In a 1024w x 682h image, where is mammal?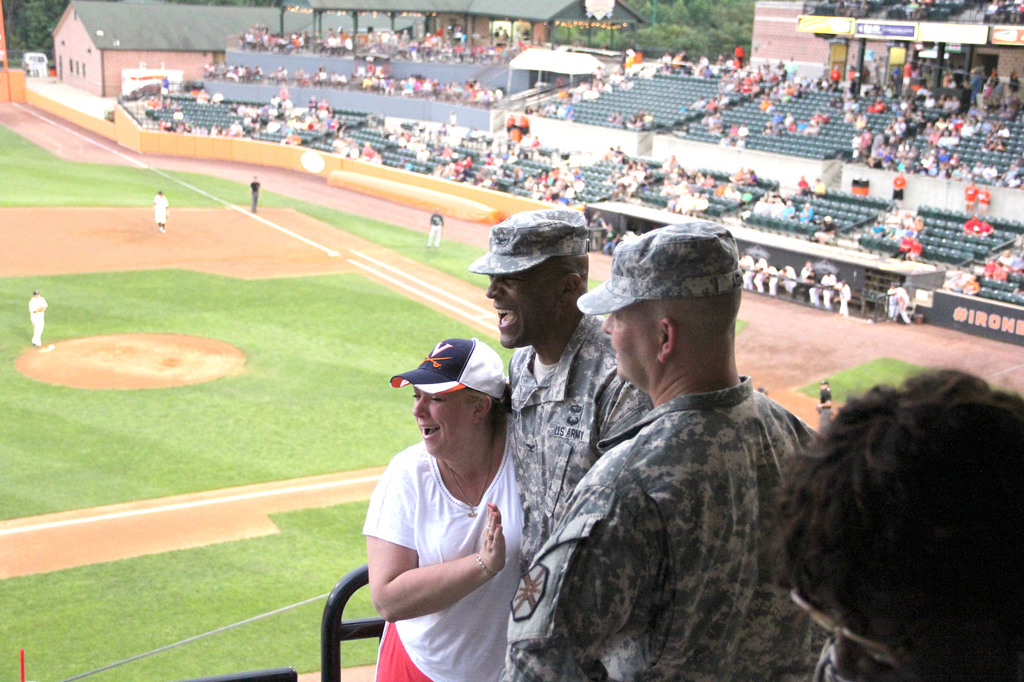
x1=816 y1=383 x2=836 y2=422.
